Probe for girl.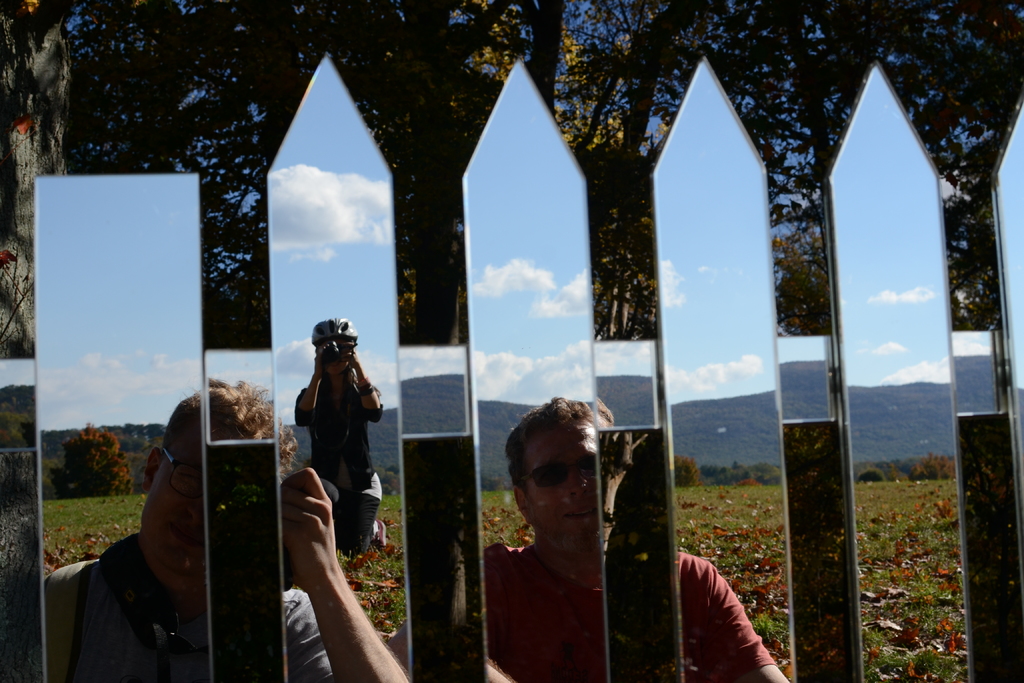
Probe result: {"left": 294, "top": 315, "right": 385, "bottom": 566}.
